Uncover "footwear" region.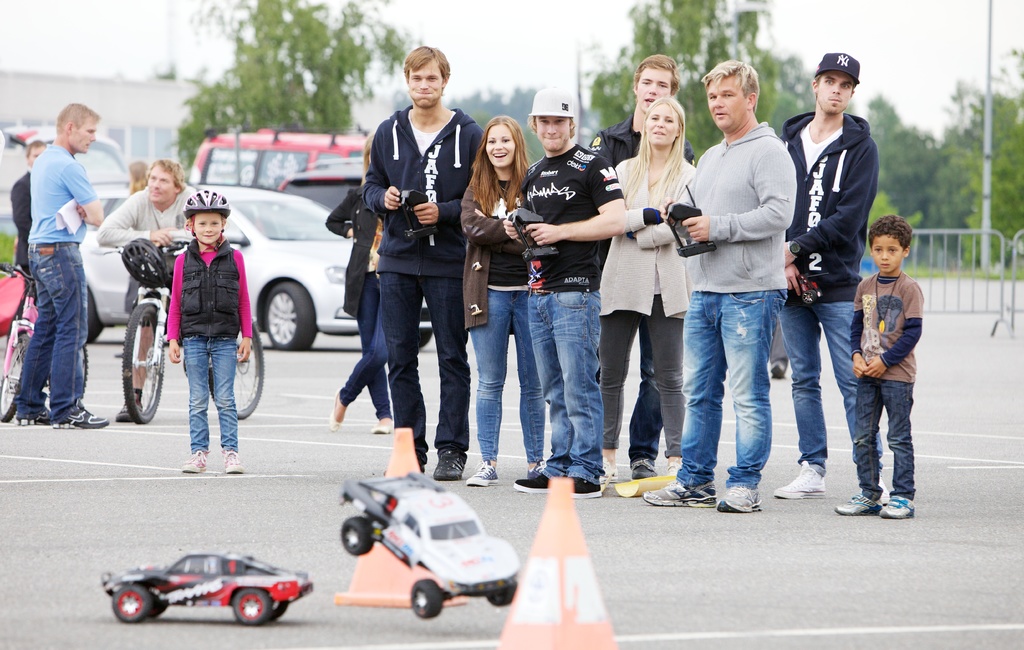
Uncovered: [56, 403, 106, 431].
